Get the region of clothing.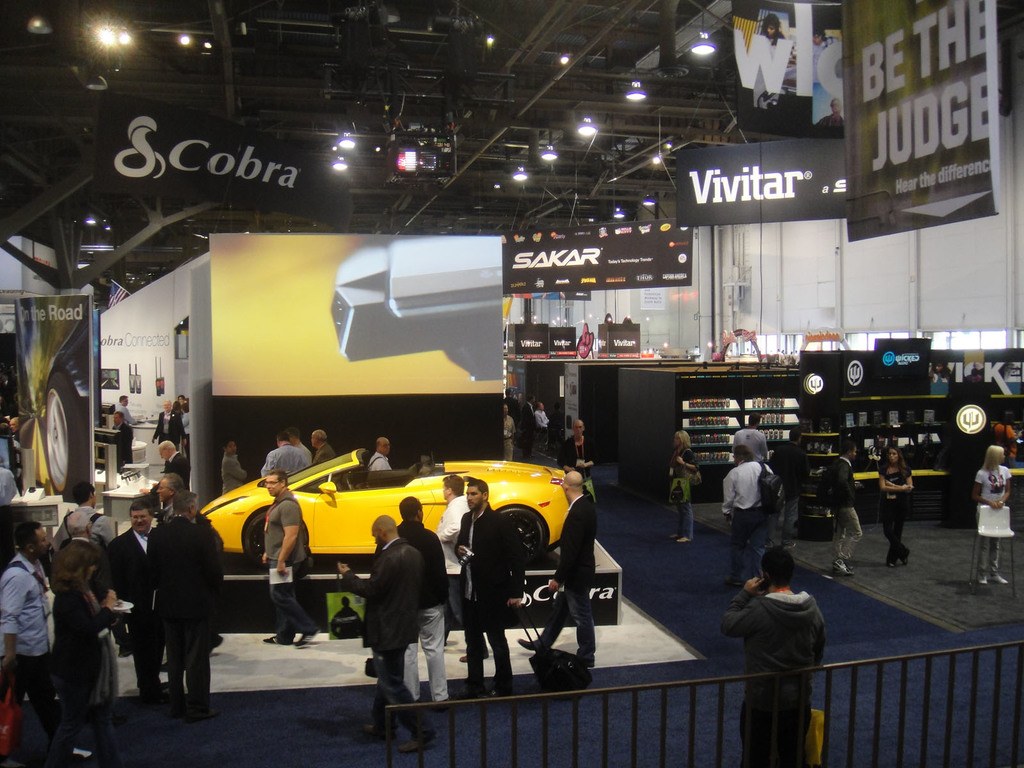
{"left": 120, "top": 401, "right": 133, "bottom": 425}.
